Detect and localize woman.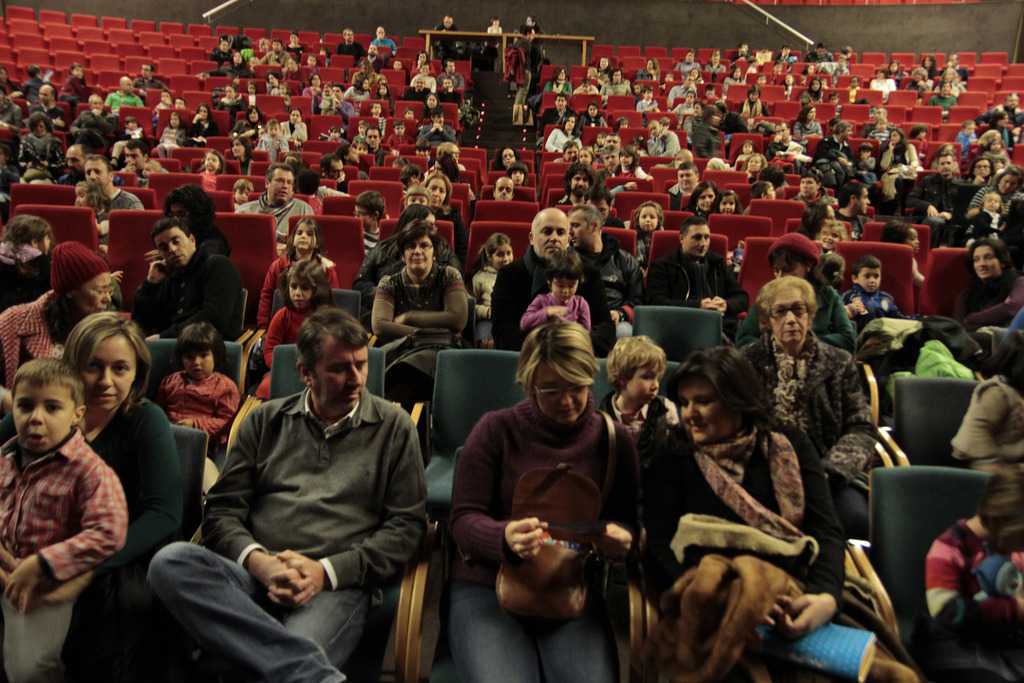
Localized at 739/155/767/182.
